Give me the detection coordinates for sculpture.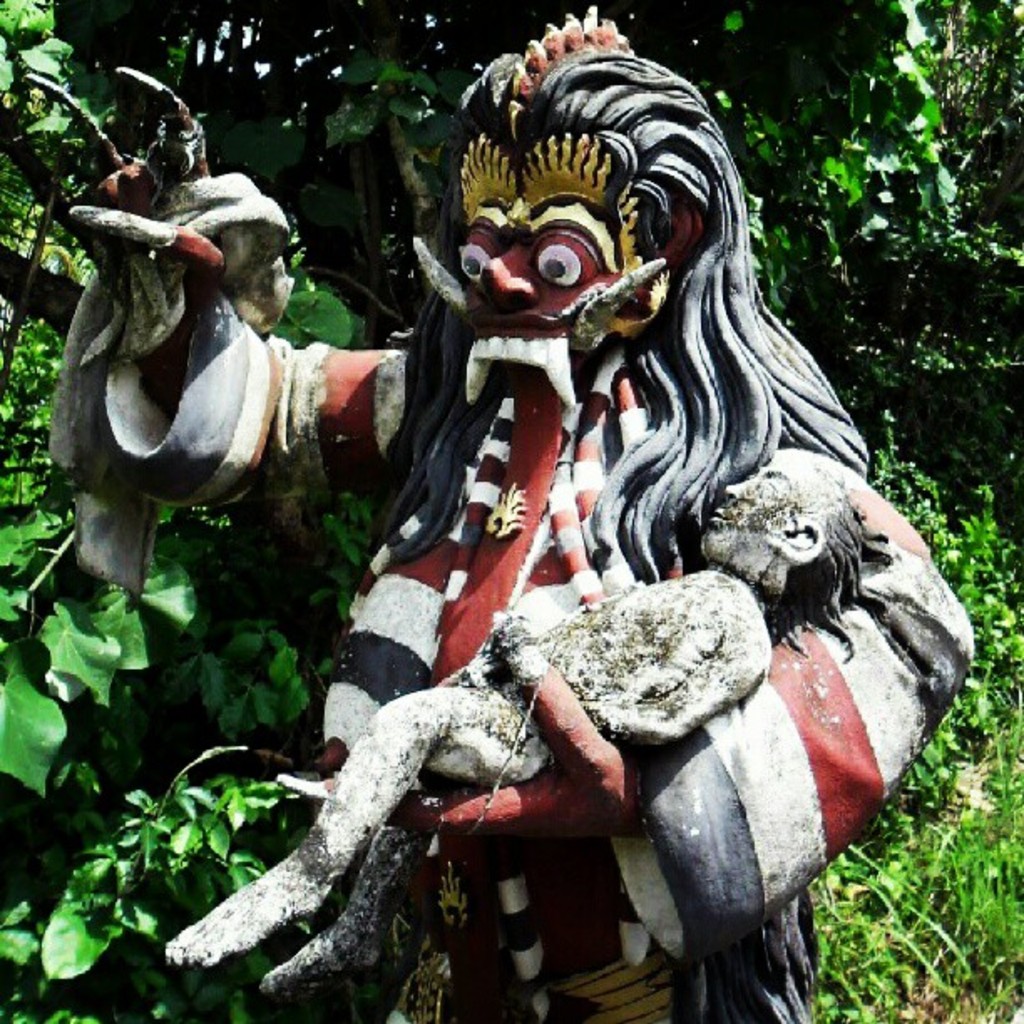
bbox(13, 10, 972, 1022).
